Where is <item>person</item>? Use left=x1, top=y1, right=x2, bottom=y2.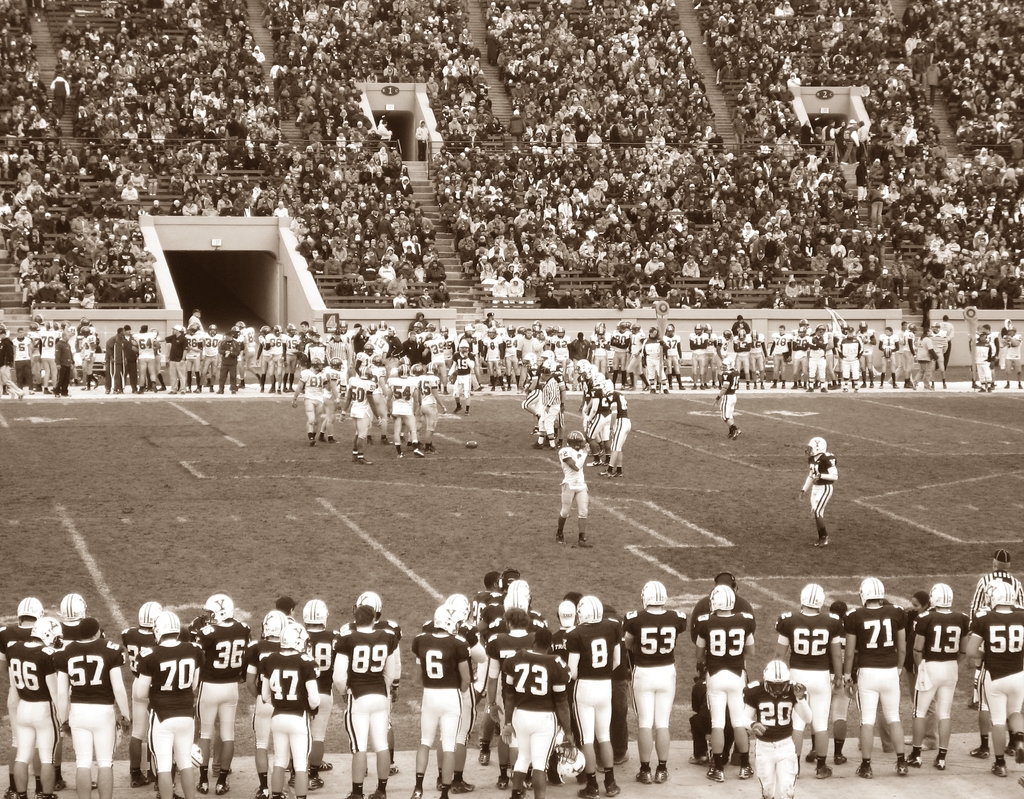
left=140, top=628, right=198, bottom=798.
